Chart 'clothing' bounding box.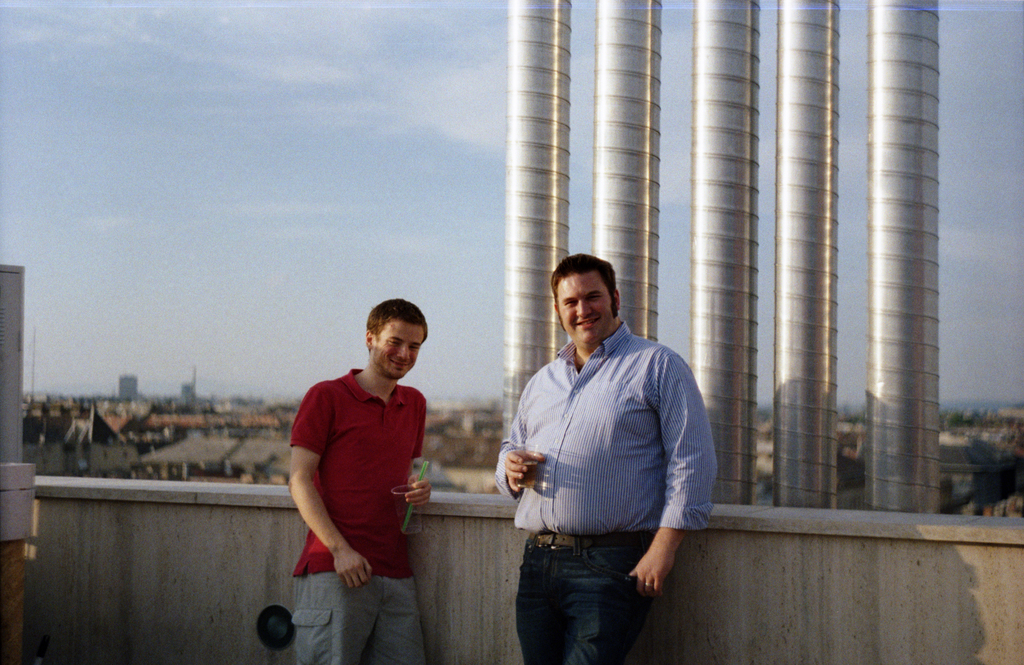
Charted: <bbox>287, 568, 428, 664</bbox>.
